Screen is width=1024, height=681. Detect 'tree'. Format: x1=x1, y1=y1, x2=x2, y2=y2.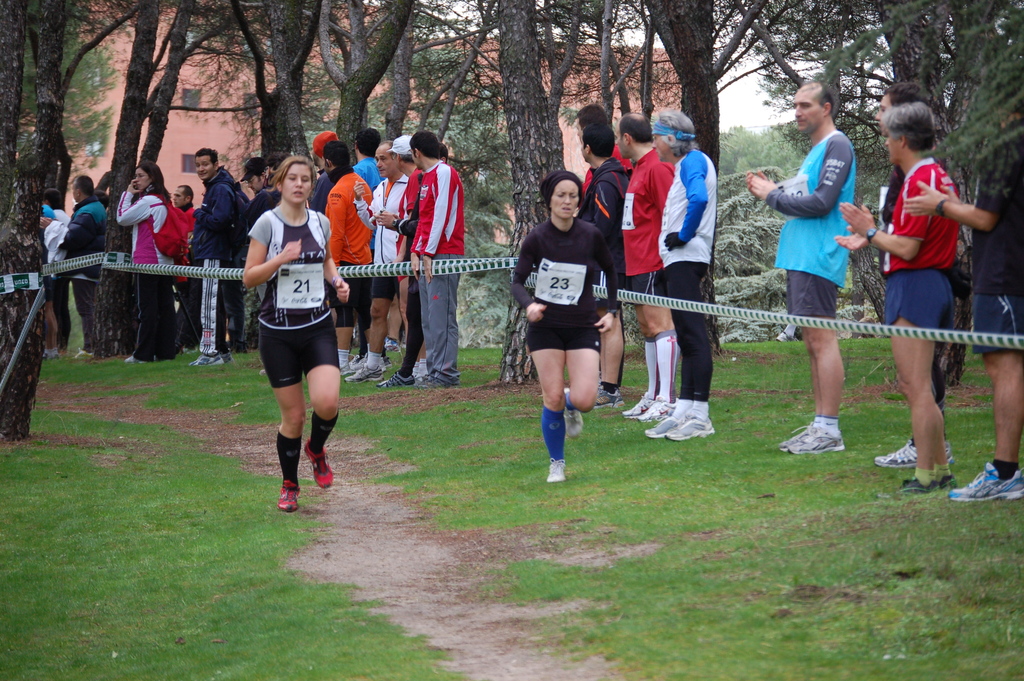
x1=0, y1=0, x2=31, y2=217.
